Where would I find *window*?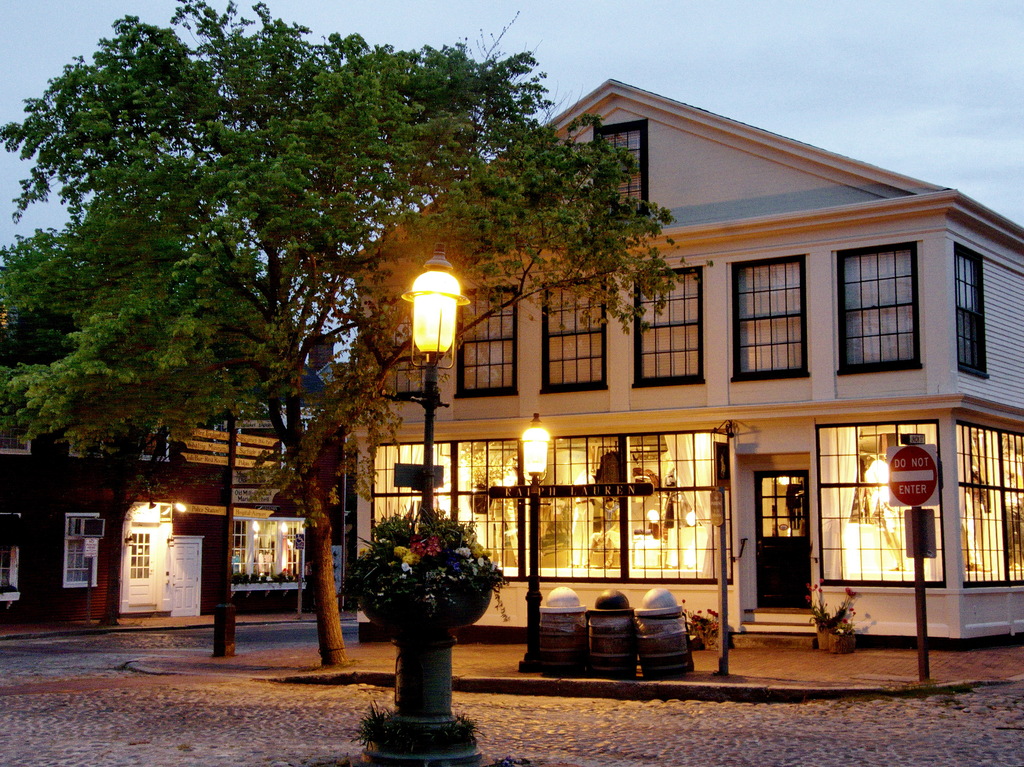
At crop(0, 508, 15, 600).
